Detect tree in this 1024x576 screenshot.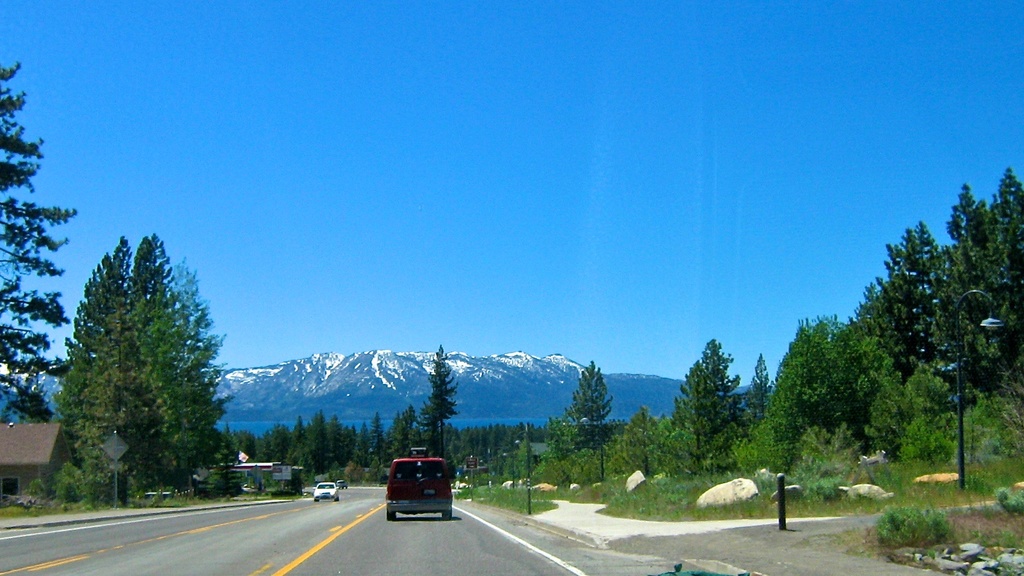
Detection: {"x1": 0, "y1": 47, "x2": 66, "y2": 466}.
